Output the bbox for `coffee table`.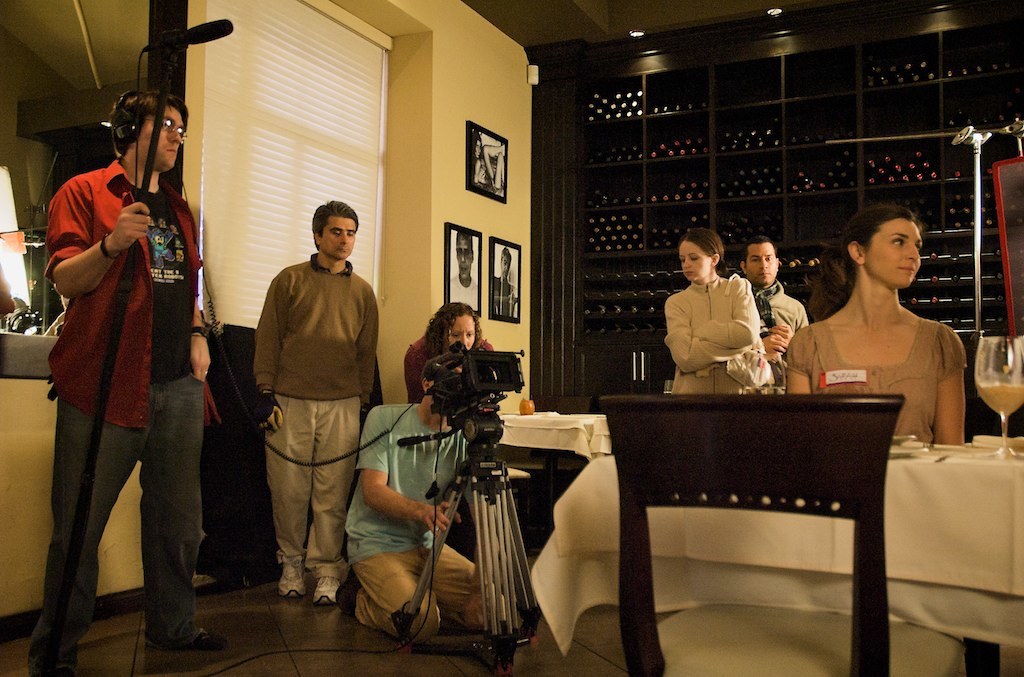
497:402:606:527.
